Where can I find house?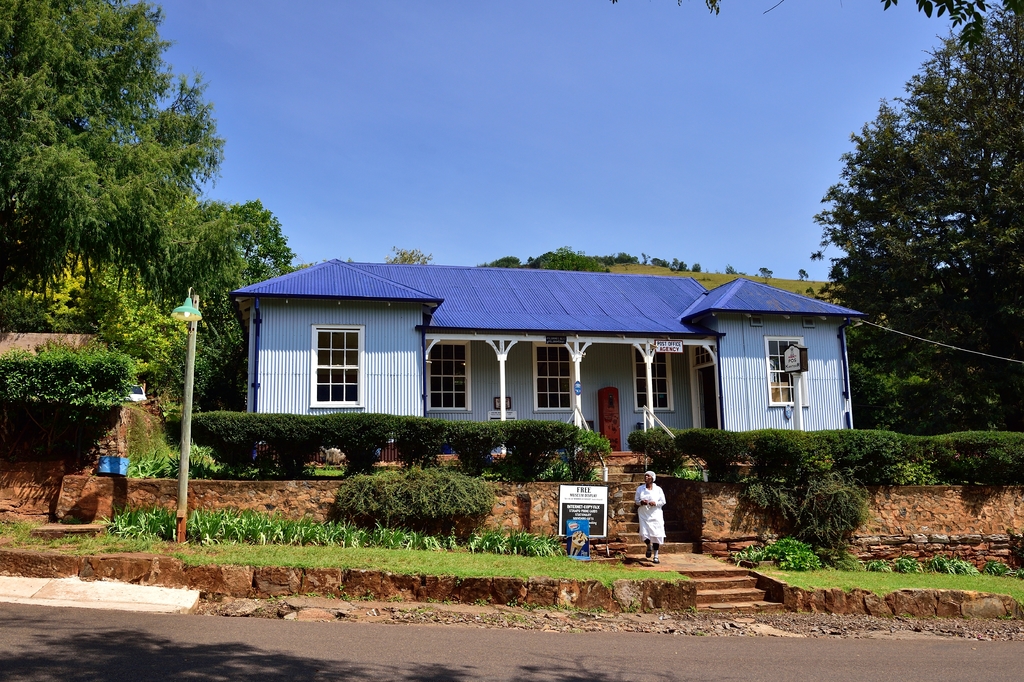
You can find it at <bbox>229, 258, 860, 454</bbox>.
